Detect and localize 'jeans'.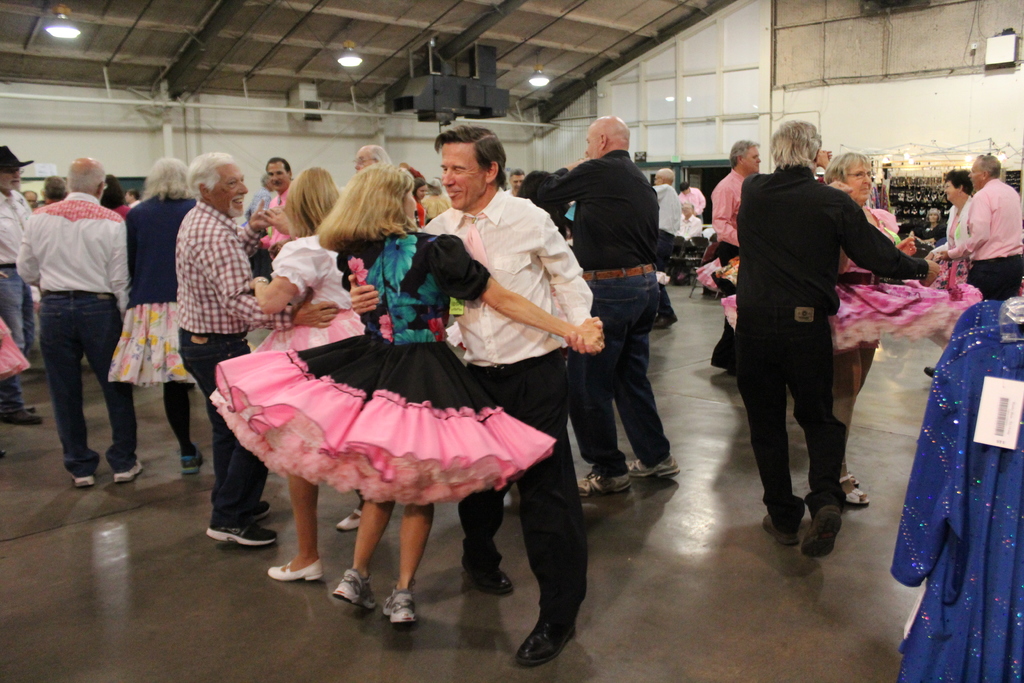
Localized at 176,329,268,526.
